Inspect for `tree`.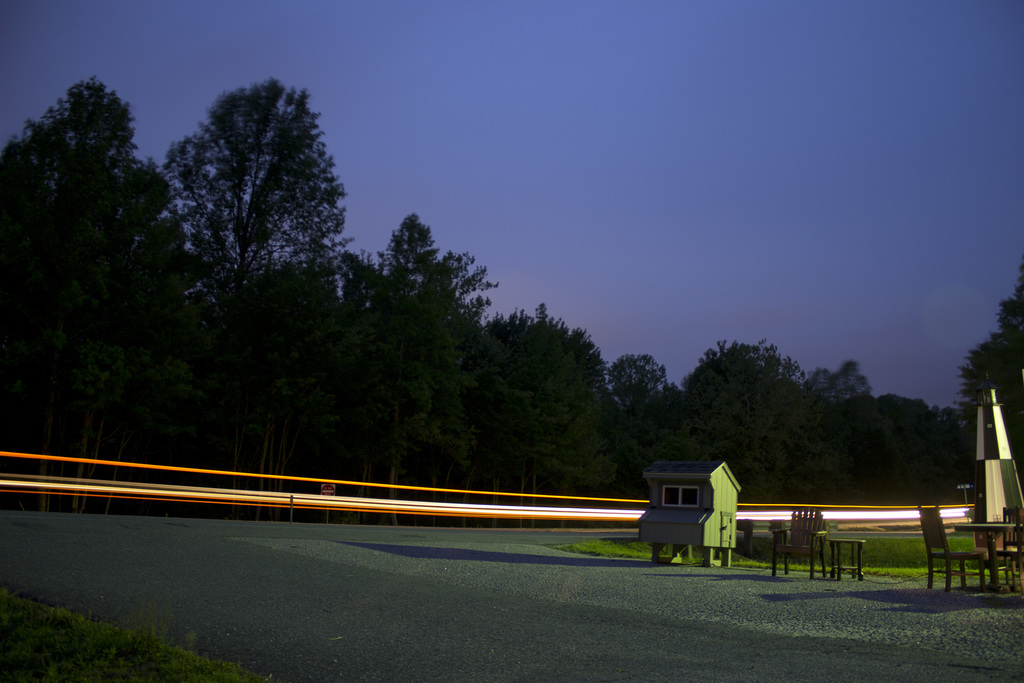
Inspection: select_region(615, 352, 686, 501).
